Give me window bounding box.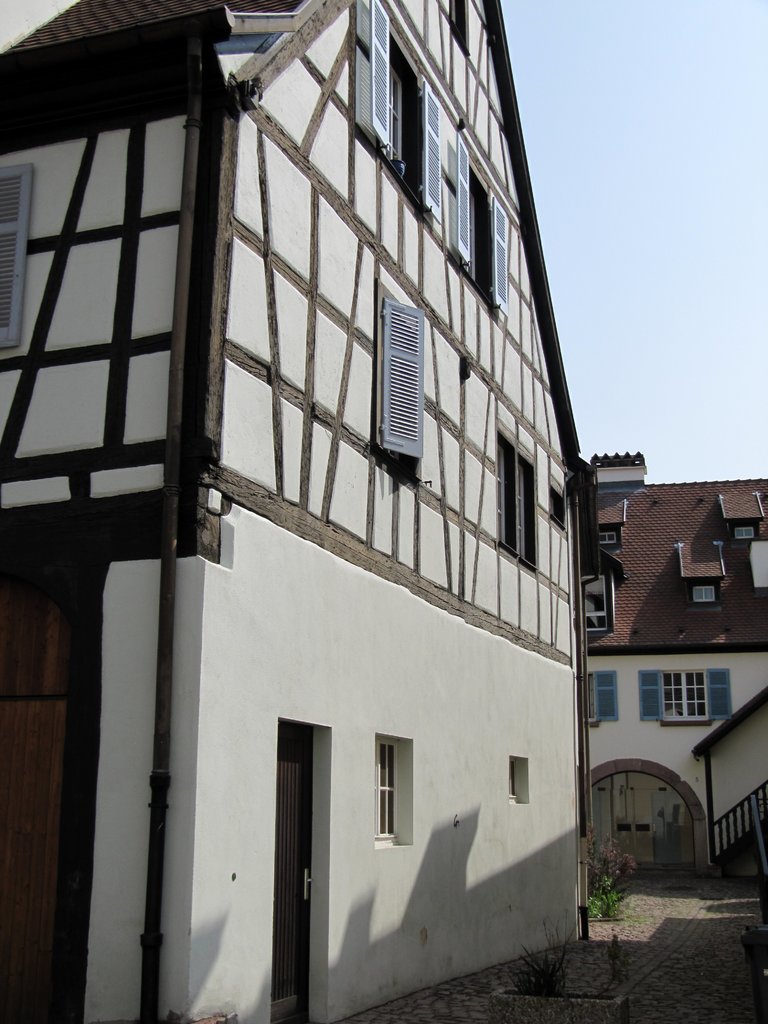
642:672:730:726.
